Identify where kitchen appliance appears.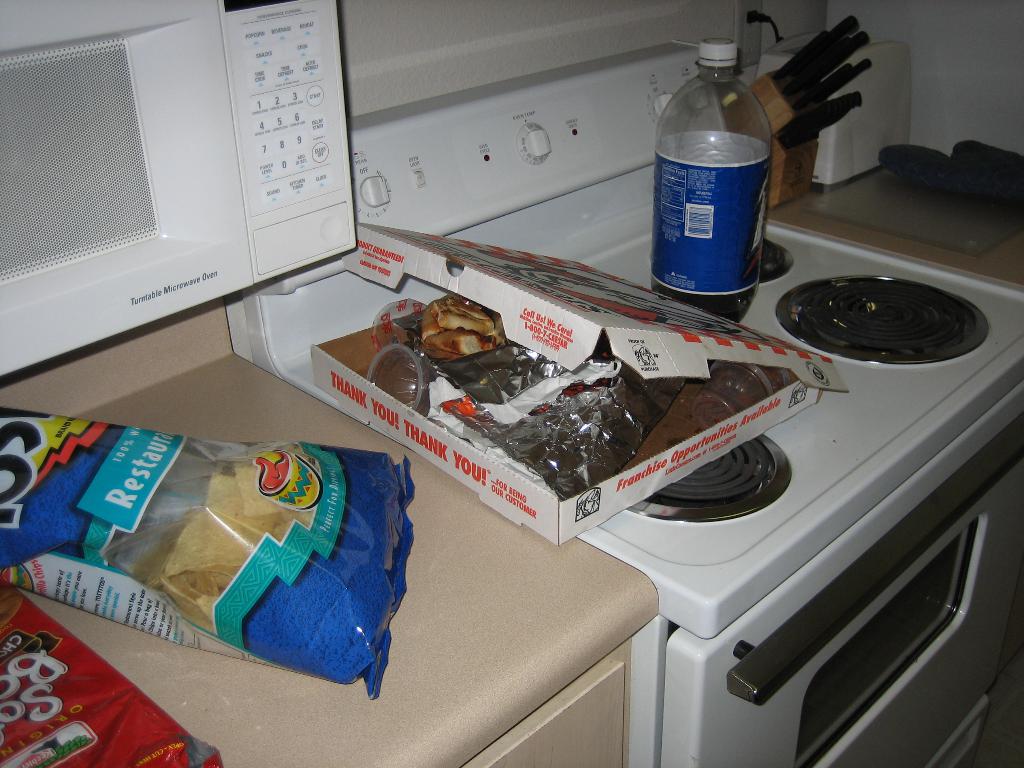
Appears at (left=229, top=40, right=1023, bottom=766).
